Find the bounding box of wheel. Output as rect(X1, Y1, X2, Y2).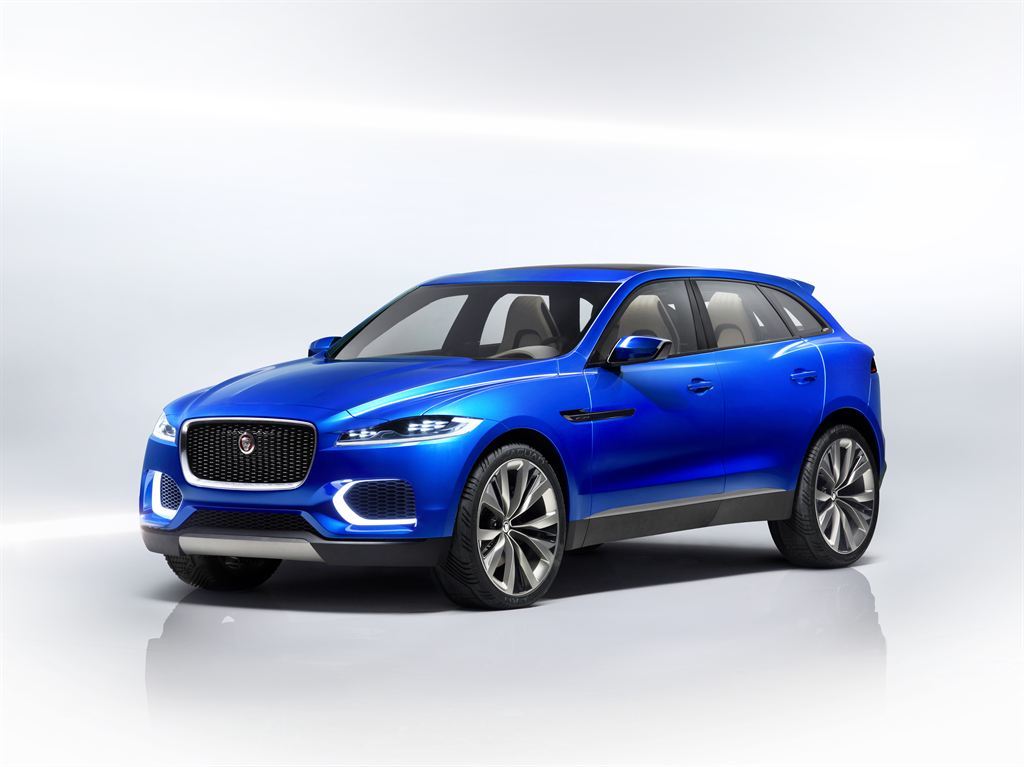
rect(153, 547, 291, 586).
